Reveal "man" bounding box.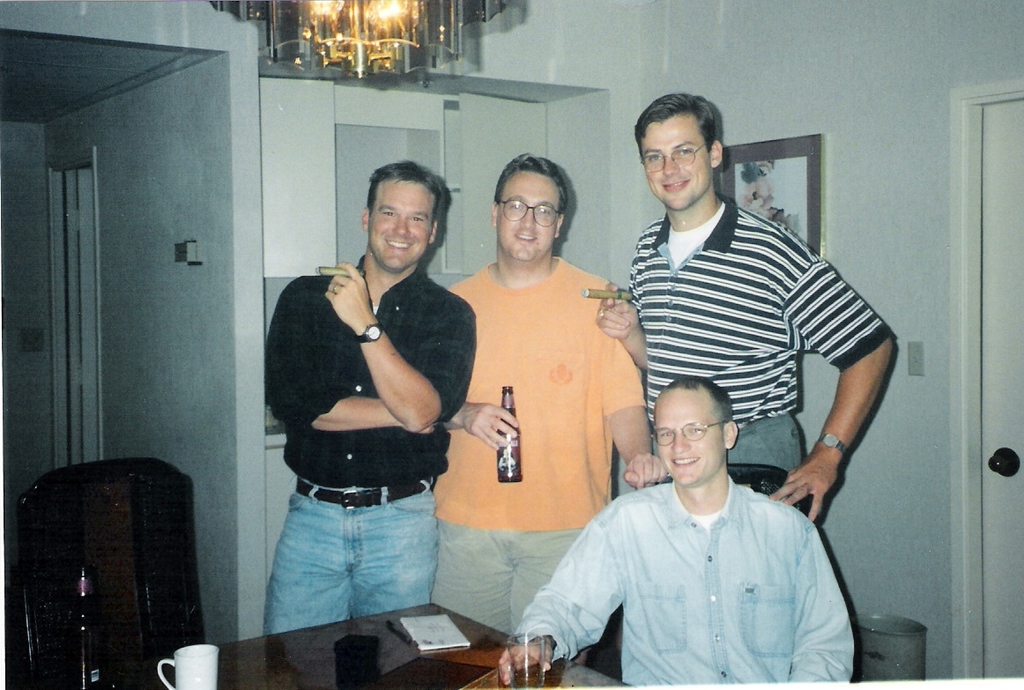
Revealed: l=495, t=378, r=859, b=689.
